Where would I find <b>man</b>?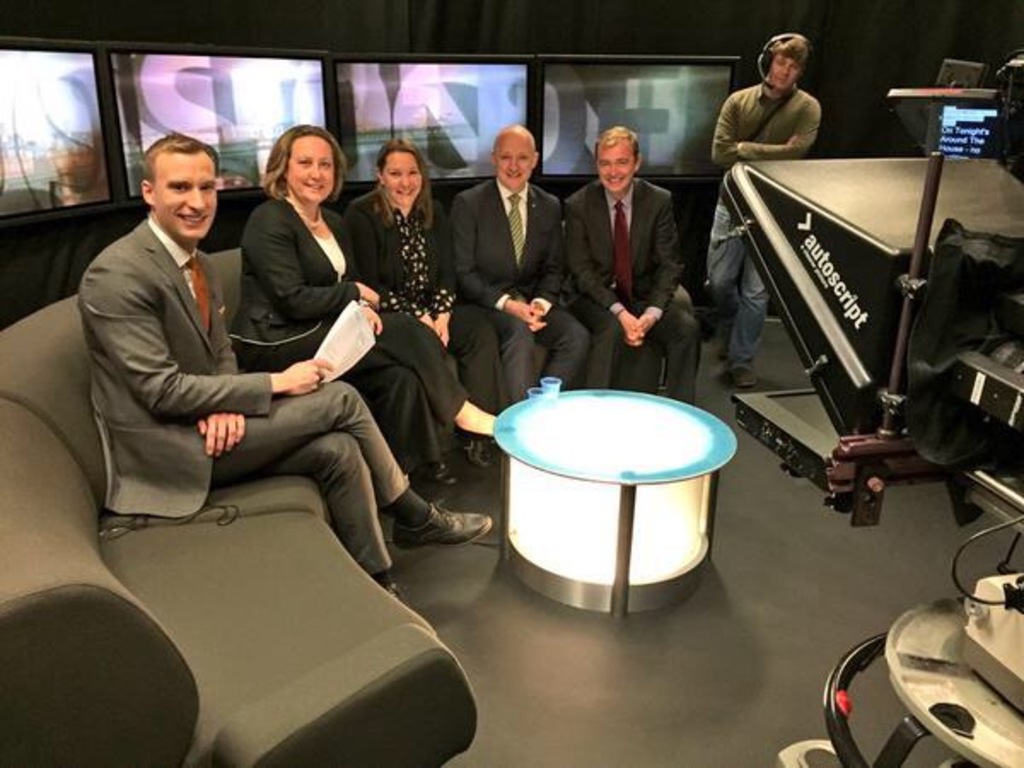
At [447, 121, 592, 410].
